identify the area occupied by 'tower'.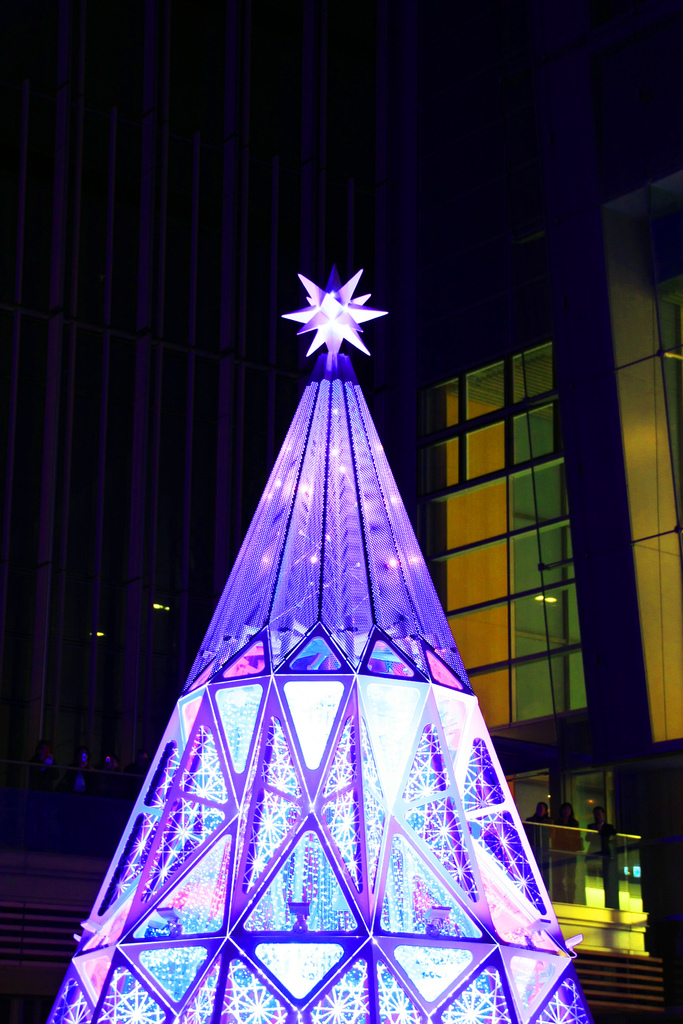
Area: (left=41, top=257, right=588, bottom=1023).
